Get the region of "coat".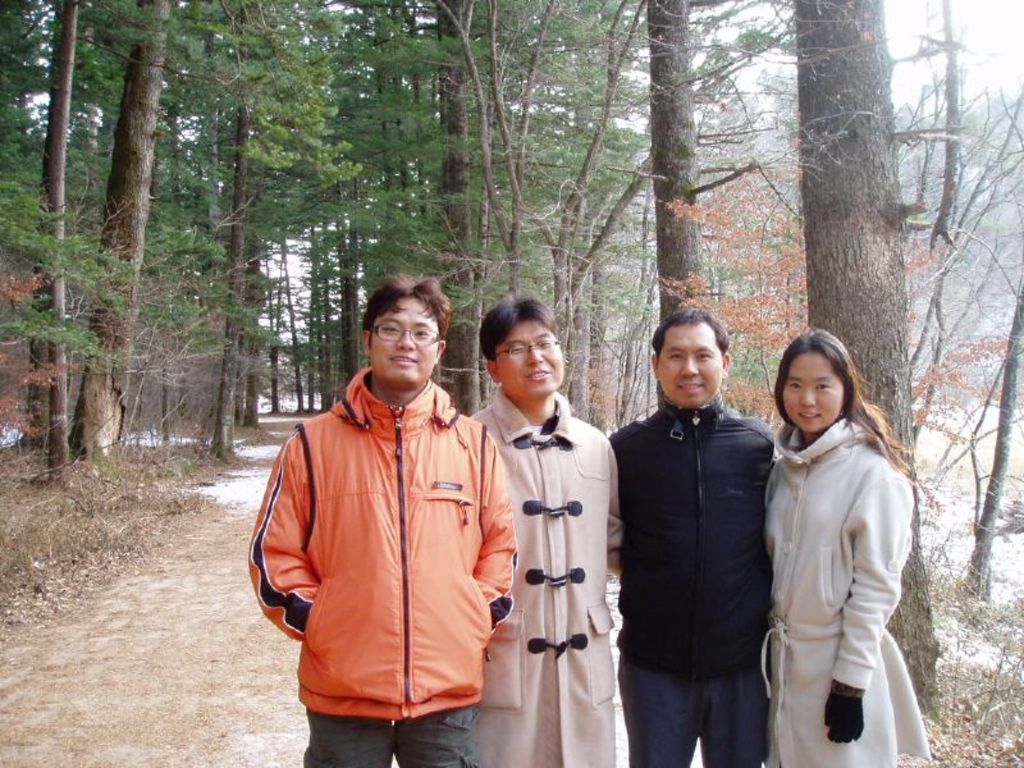
box=[769, 422, 931, 767].
